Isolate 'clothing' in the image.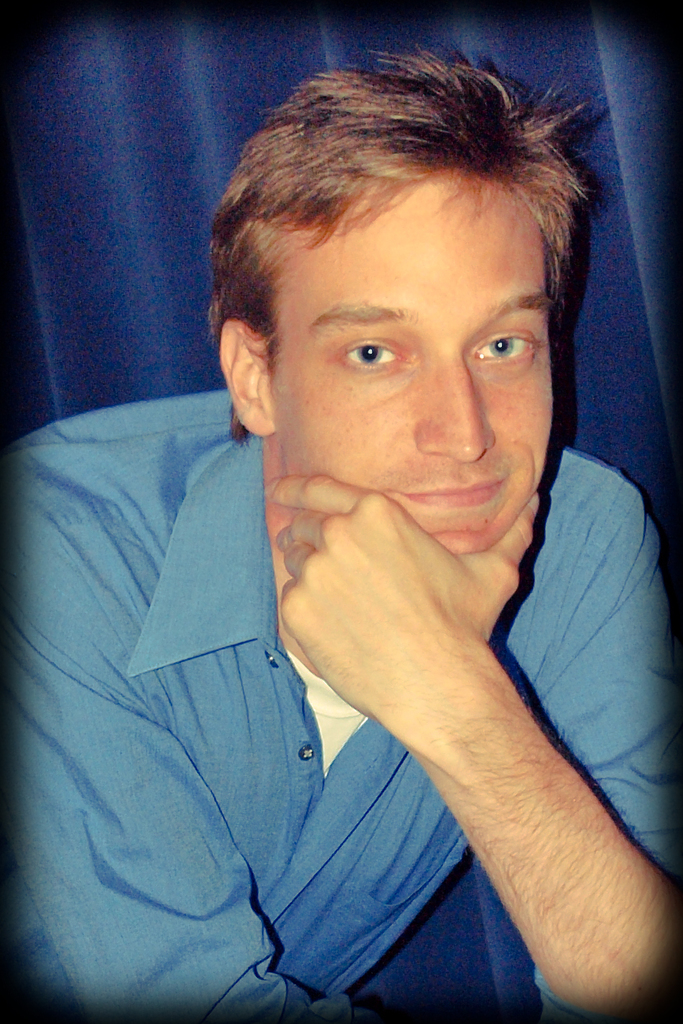
Isolated region: region(66, 309, 671, 1023).
